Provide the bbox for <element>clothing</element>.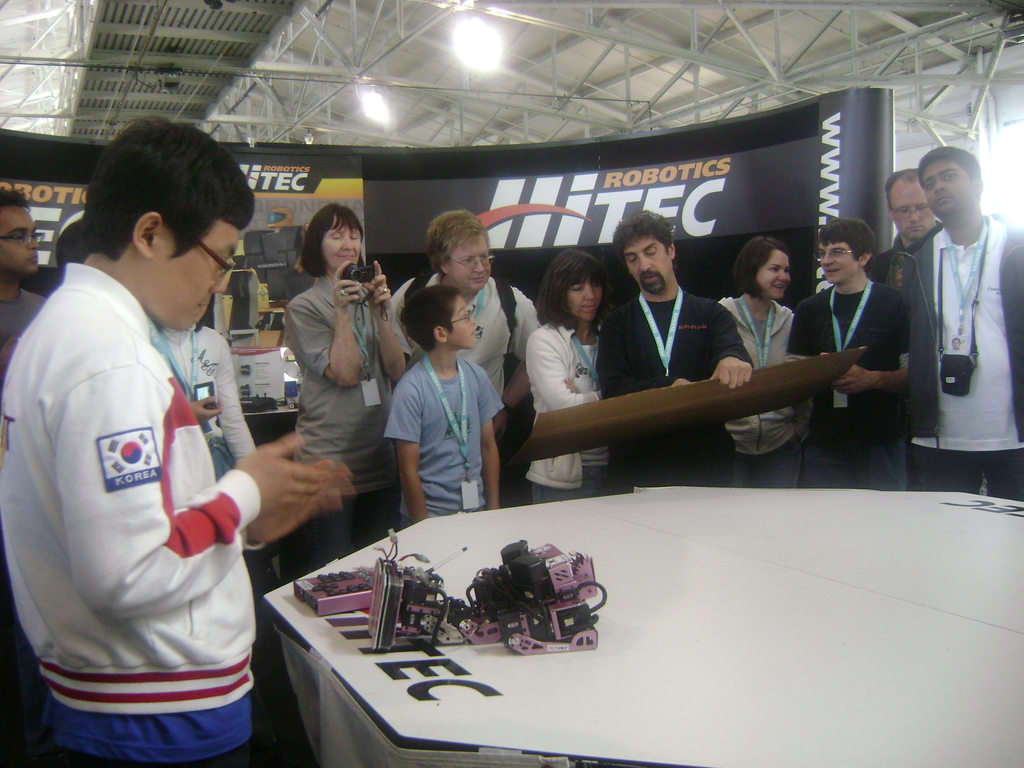
[524, 312, 612, 500].
